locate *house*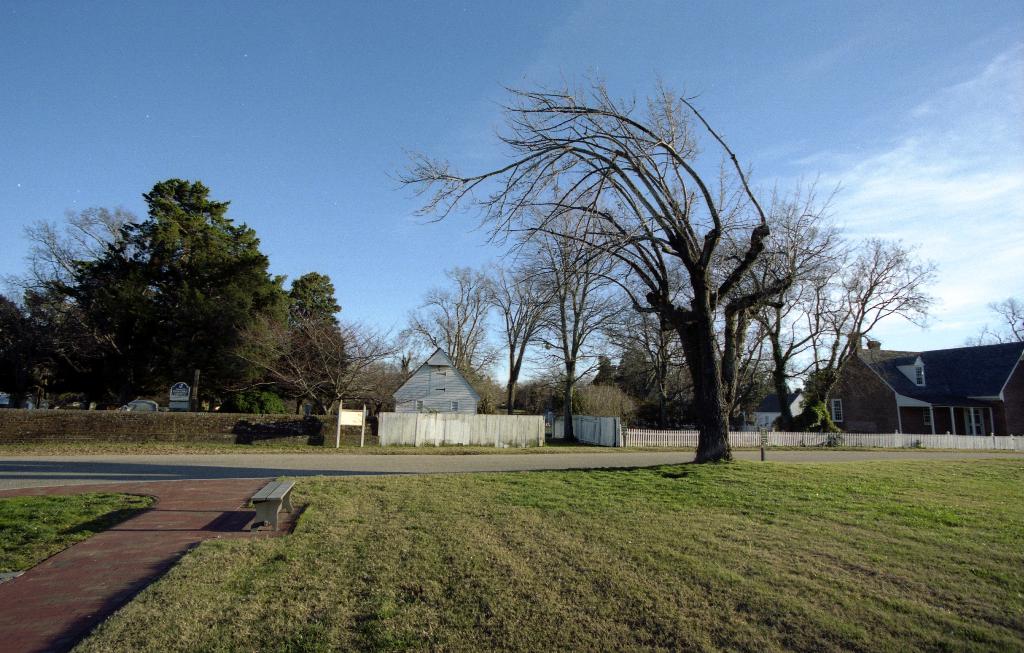
detection(393, 348, 486, 417)
